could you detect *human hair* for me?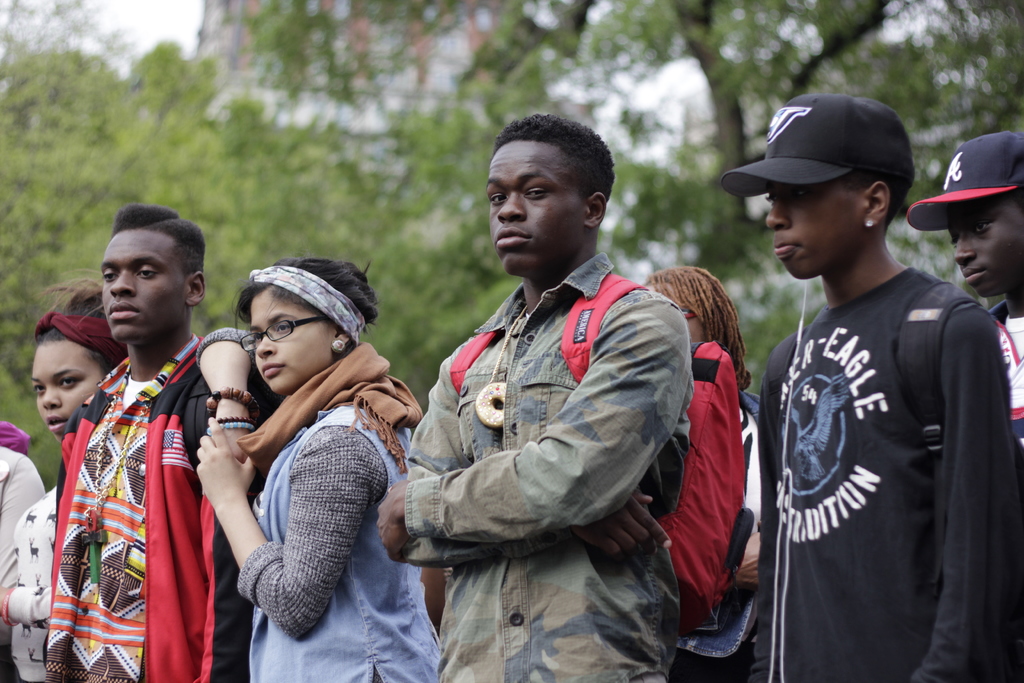
Detection result: [x1=638, y1=268, x2=751, y2=391].
